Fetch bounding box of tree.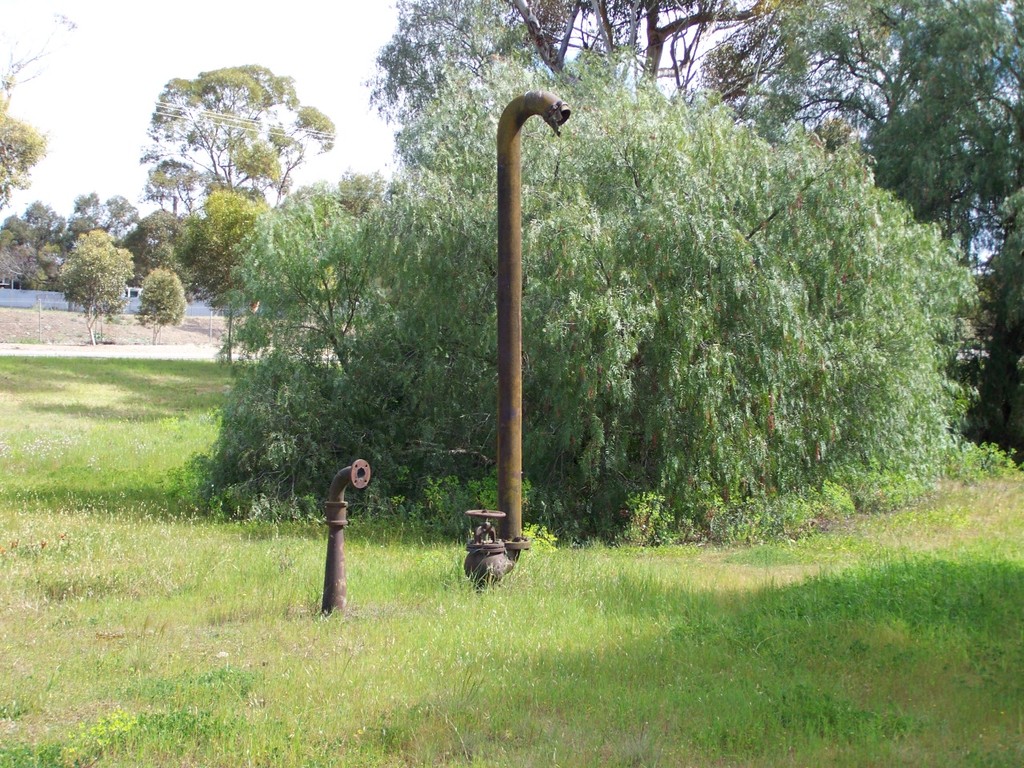
Bbox: [702, 0, 1023, 483].
